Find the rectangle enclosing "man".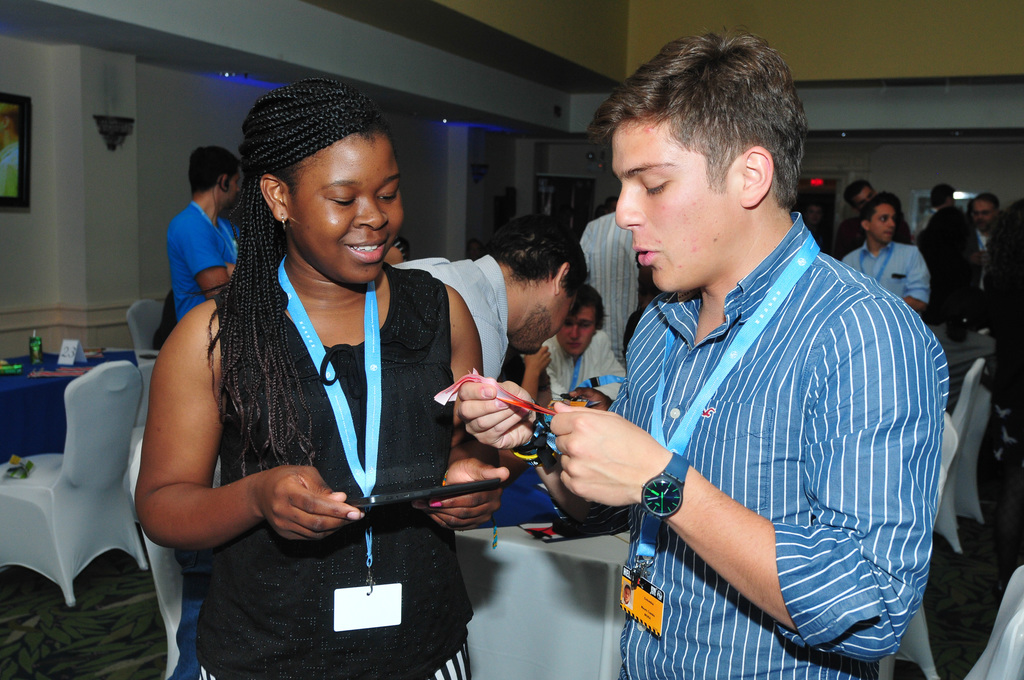
{"left": 830, "top": 182, "right": 918, "bottom": 275}.
